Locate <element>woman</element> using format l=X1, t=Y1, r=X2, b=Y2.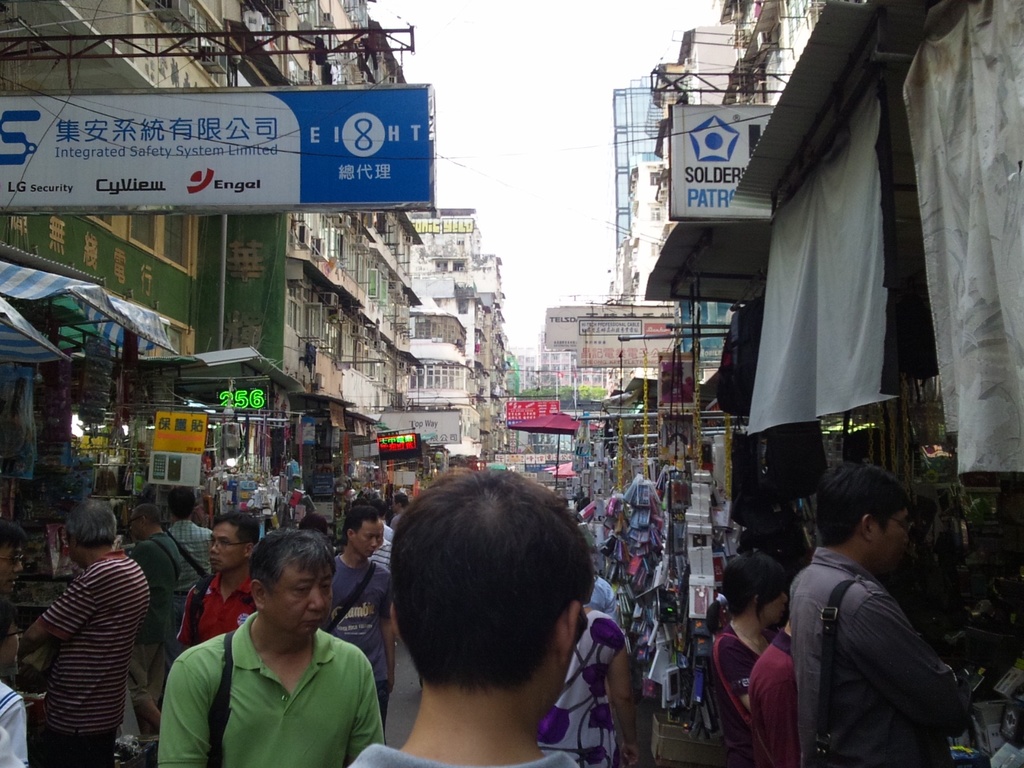
l=706, t=550, r=795, b=767.
